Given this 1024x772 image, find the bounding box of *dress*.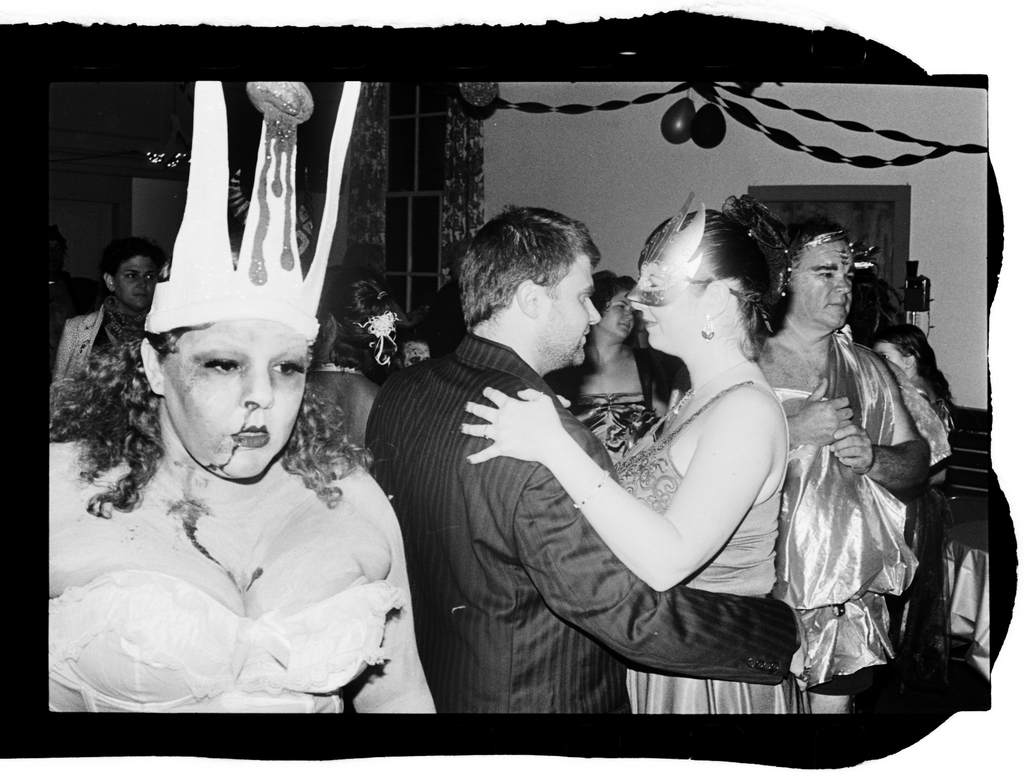
<box>612,380,806,719</box>.
